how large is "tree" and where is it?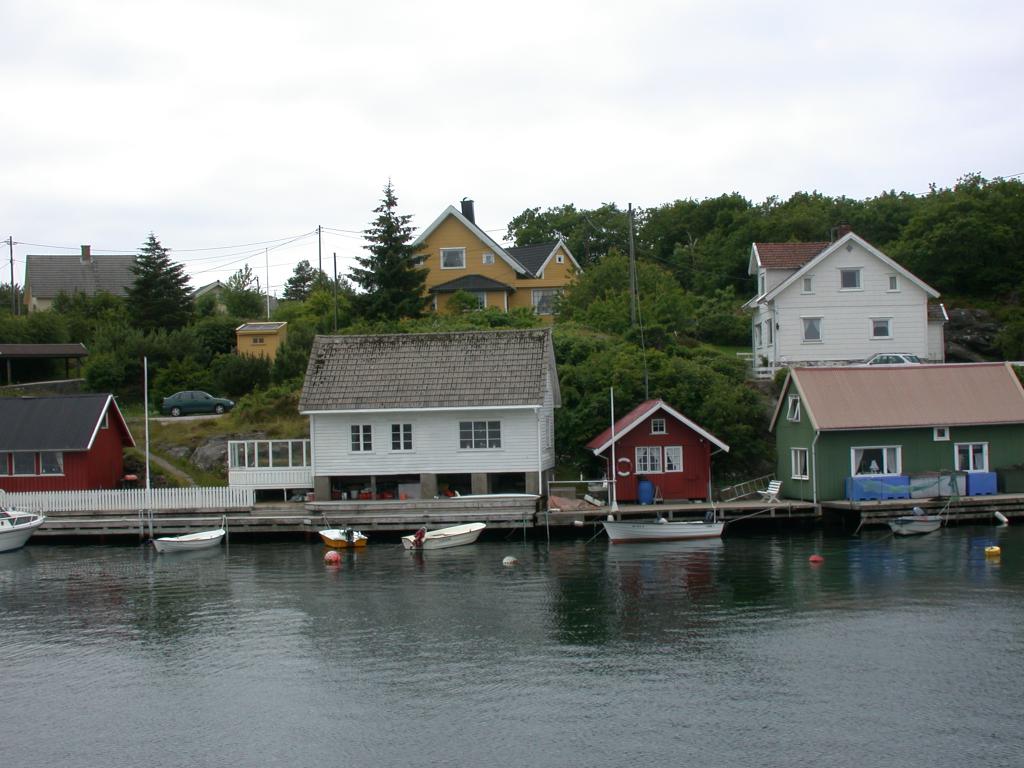
Bounding box: crop(211, 264, 269, 323).
